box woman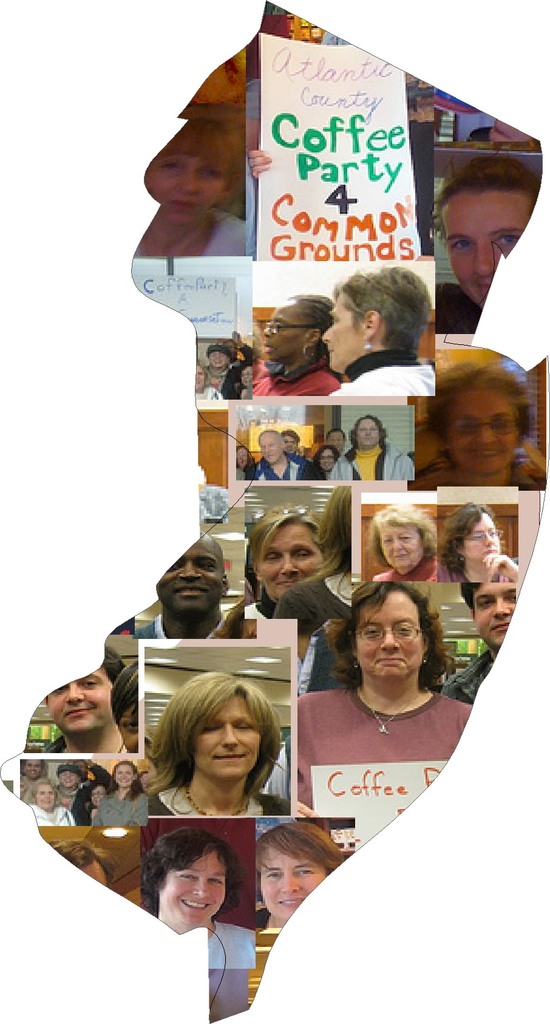
[left=309, top=440, right=343, bottom=486]
